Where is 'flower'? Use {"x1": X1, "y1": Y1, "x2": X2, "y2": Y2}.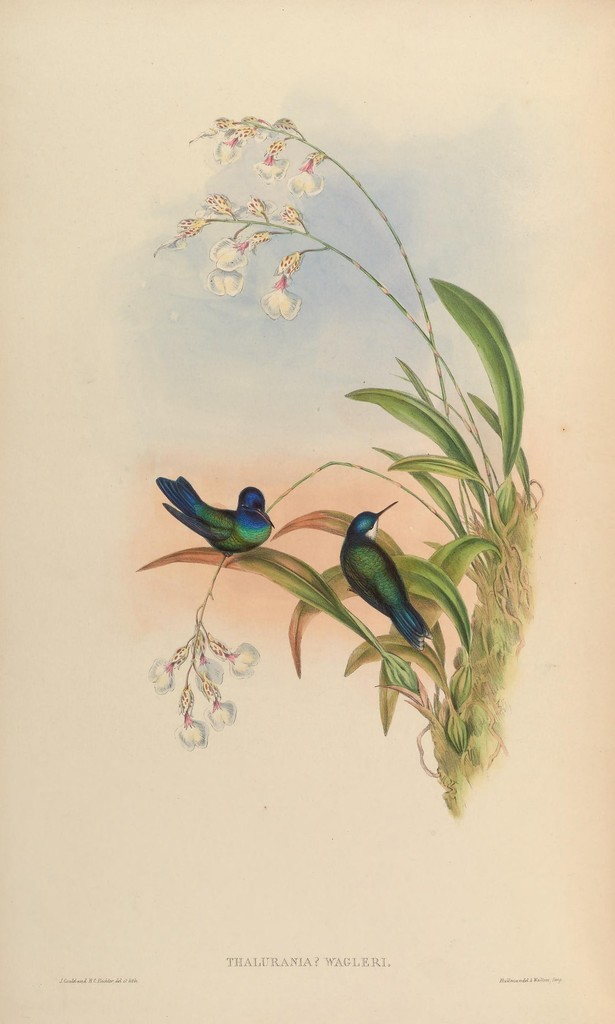
{"x1": 205, "y1": 191, "x2": 237, "y2": 213}.
